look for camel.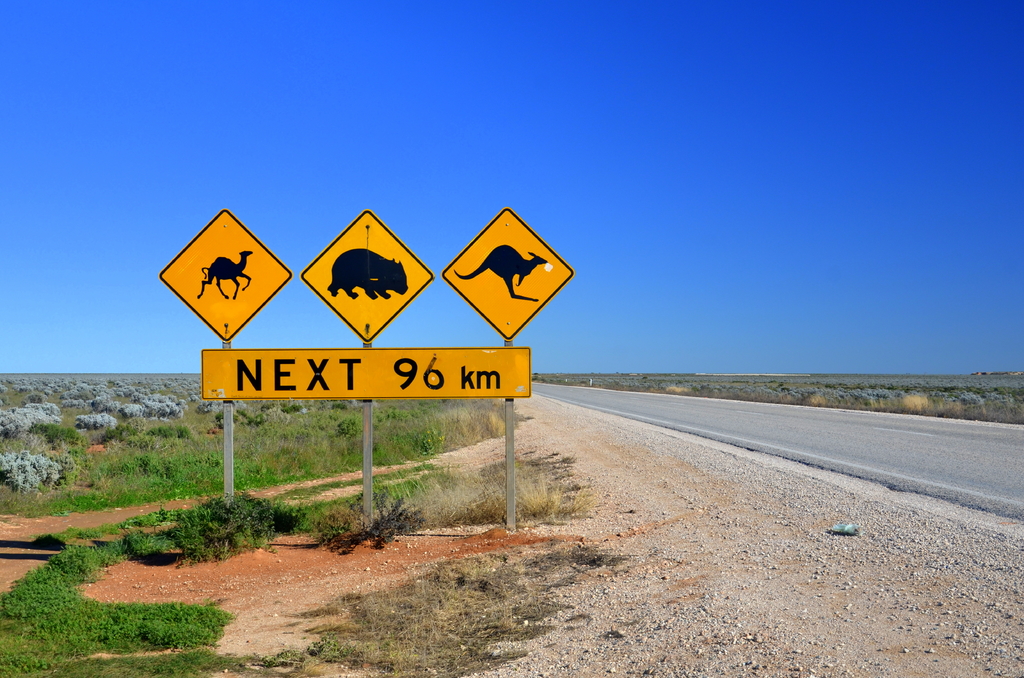
Found: bbox=[196, 249, 253, 300].
